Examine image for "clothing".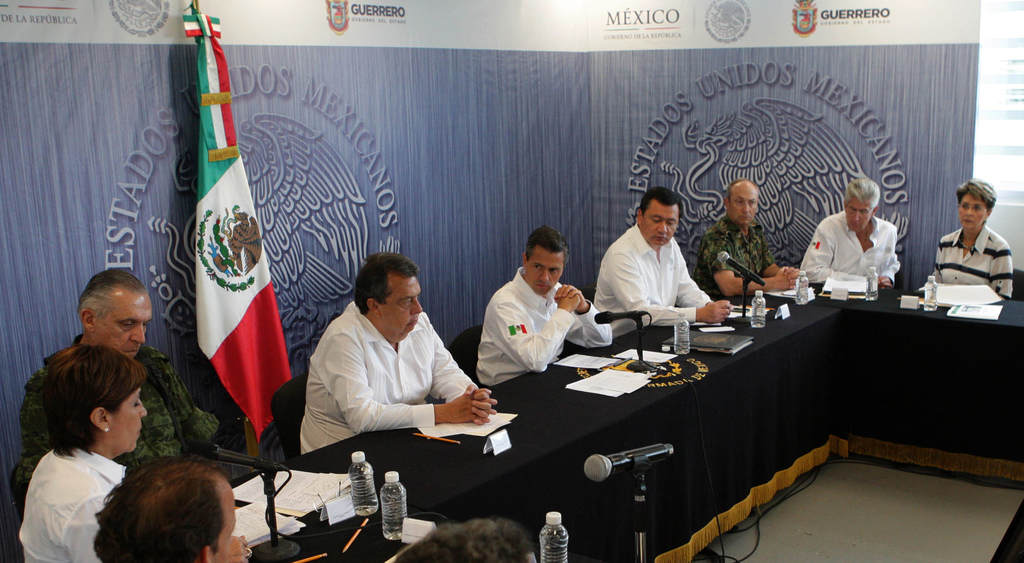
Examination result: detection(17, 336, 227, 509).
